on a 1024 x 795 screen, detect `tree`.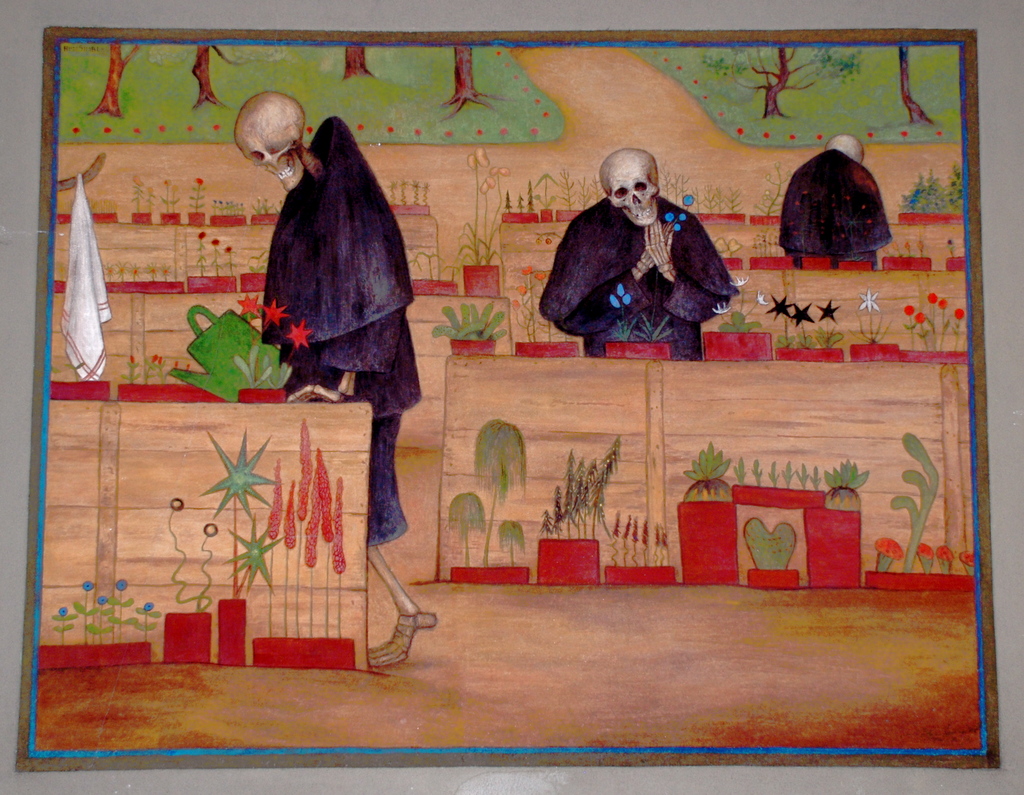
<bbox>435, 40, 527, 125</bbox>.
